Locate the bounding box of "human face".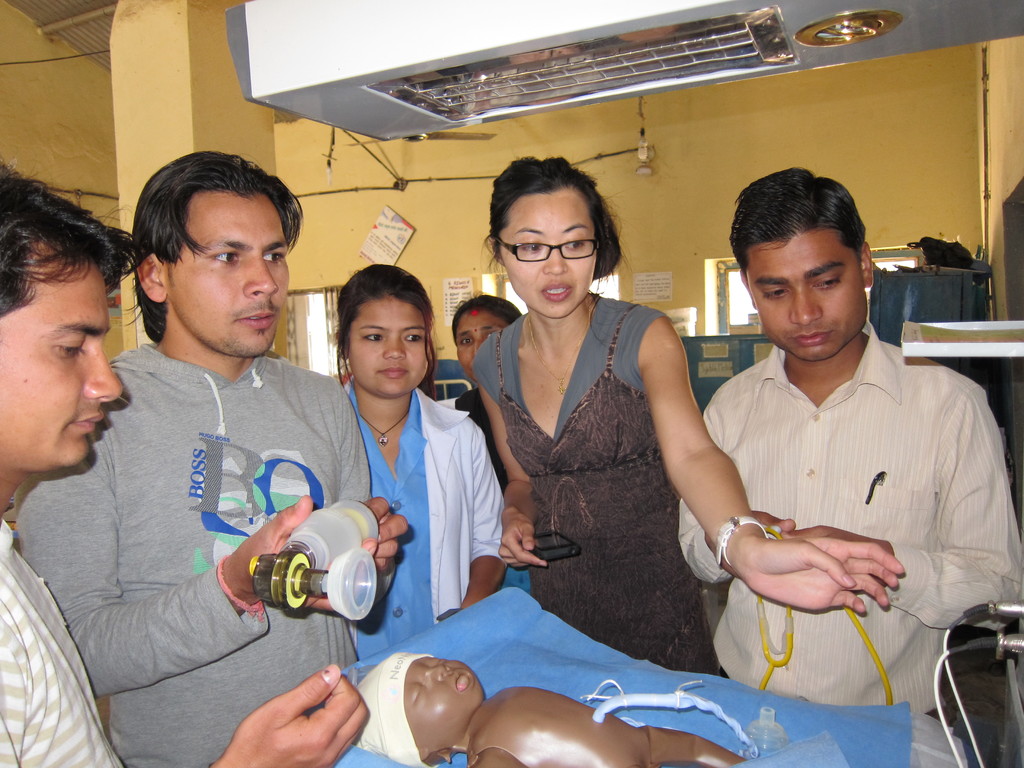
Bounding box: BBox(457, 307, 511, 380).
